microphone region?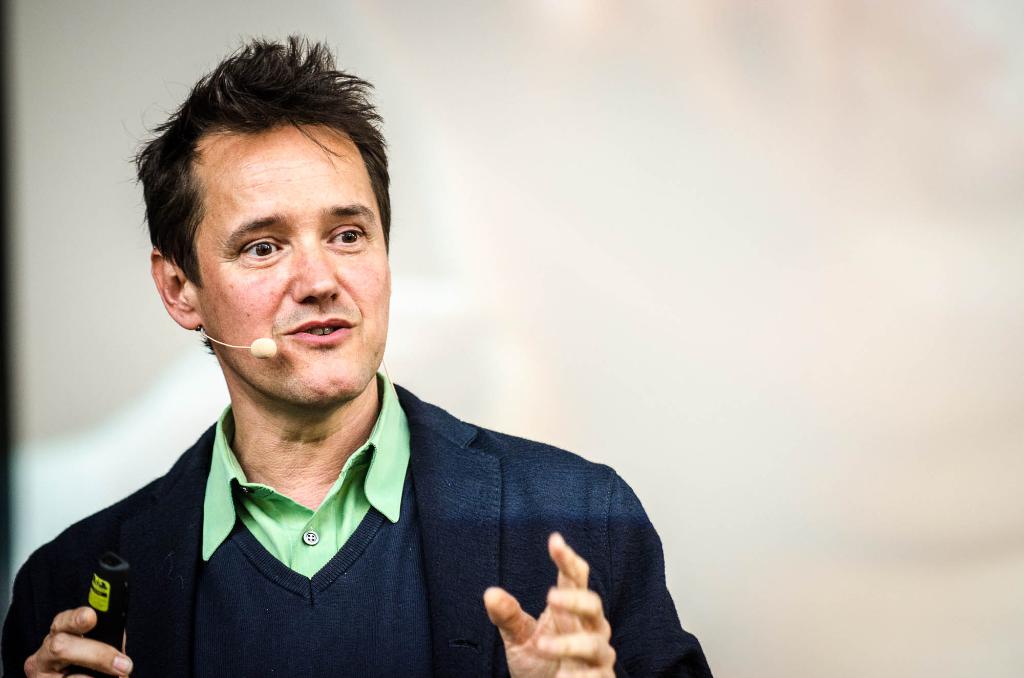
251/335/271/357
